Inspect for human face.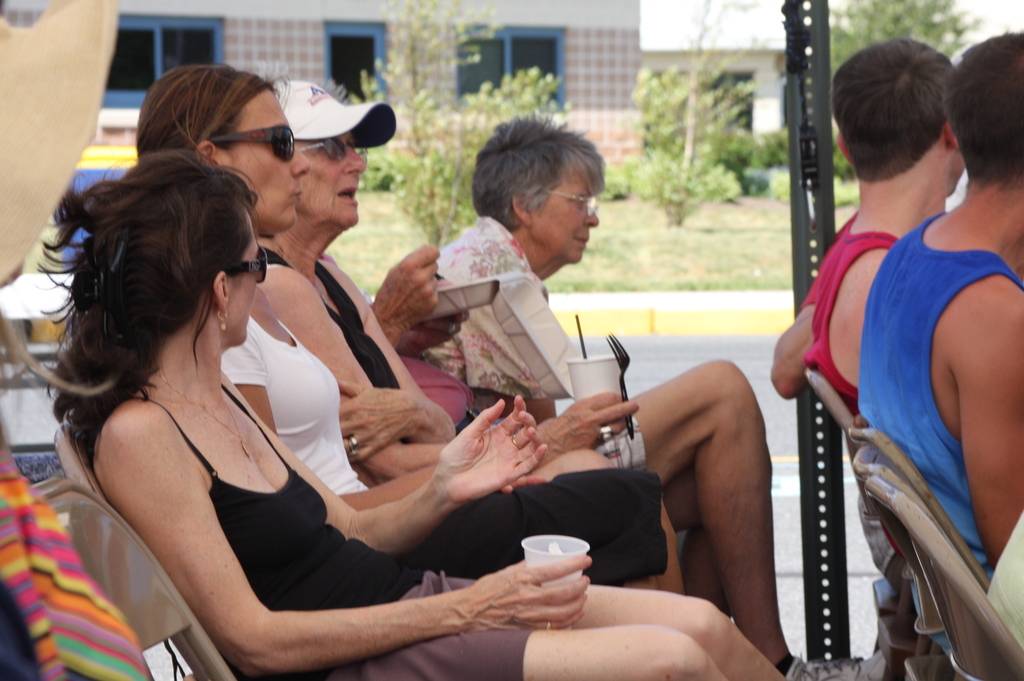
Inspection: (left=947, top=152, right=964, bottom=199).
